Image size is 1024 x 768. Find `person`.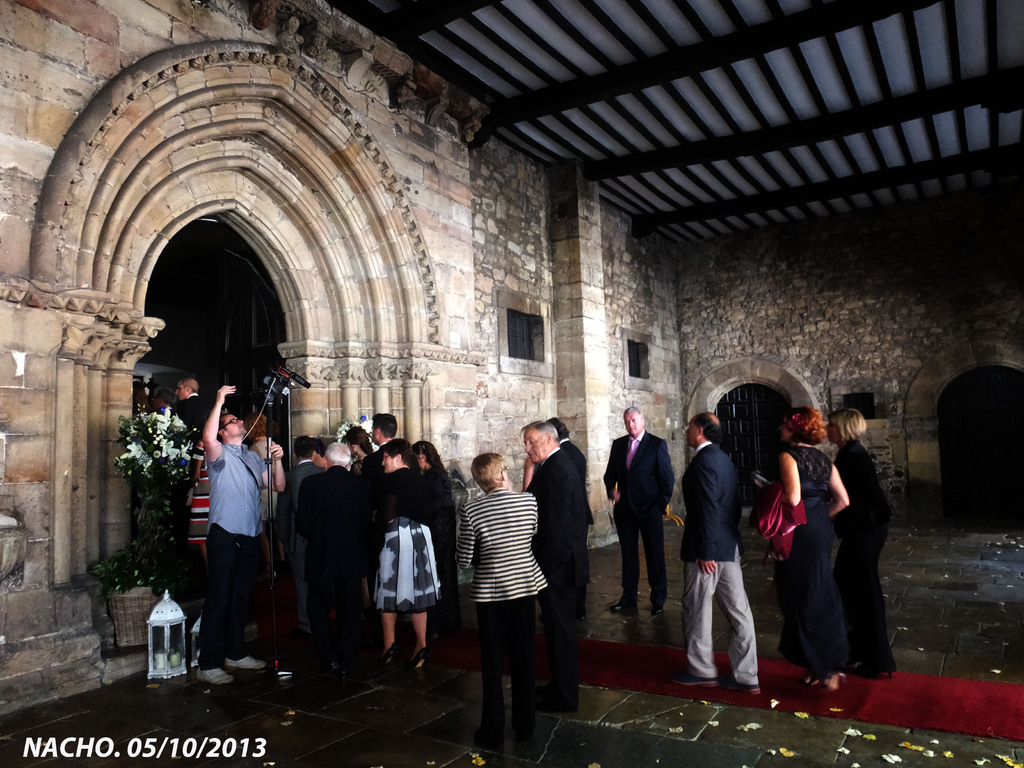
{"left": 824, "top": 403, "right": 890, "bottom": 682}.
